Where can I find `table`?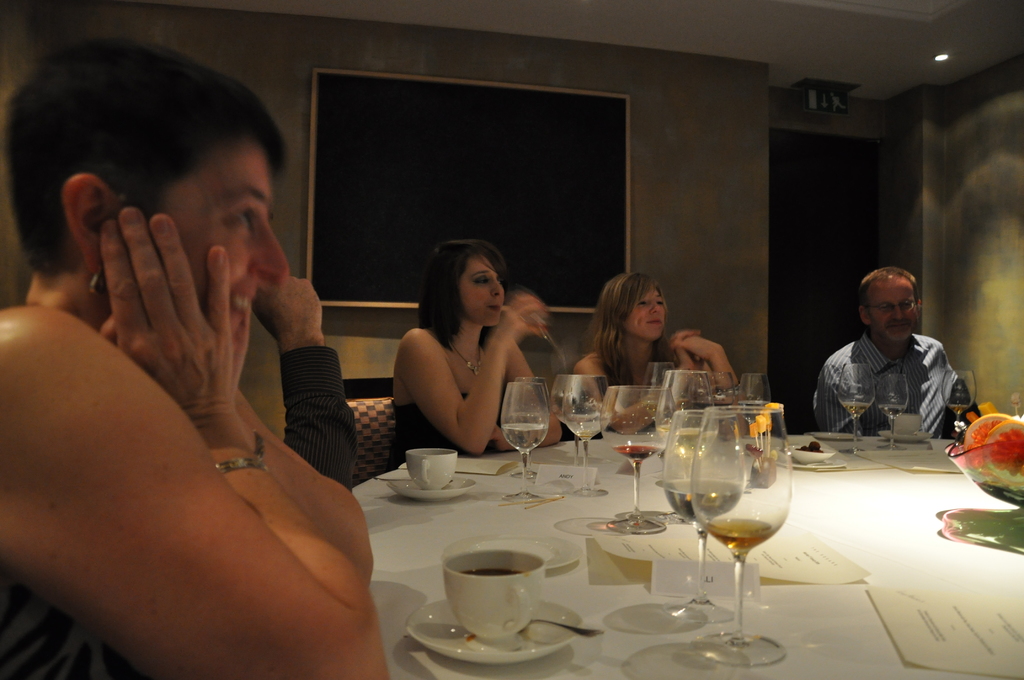
You can find it at (320,393,1023,679).
